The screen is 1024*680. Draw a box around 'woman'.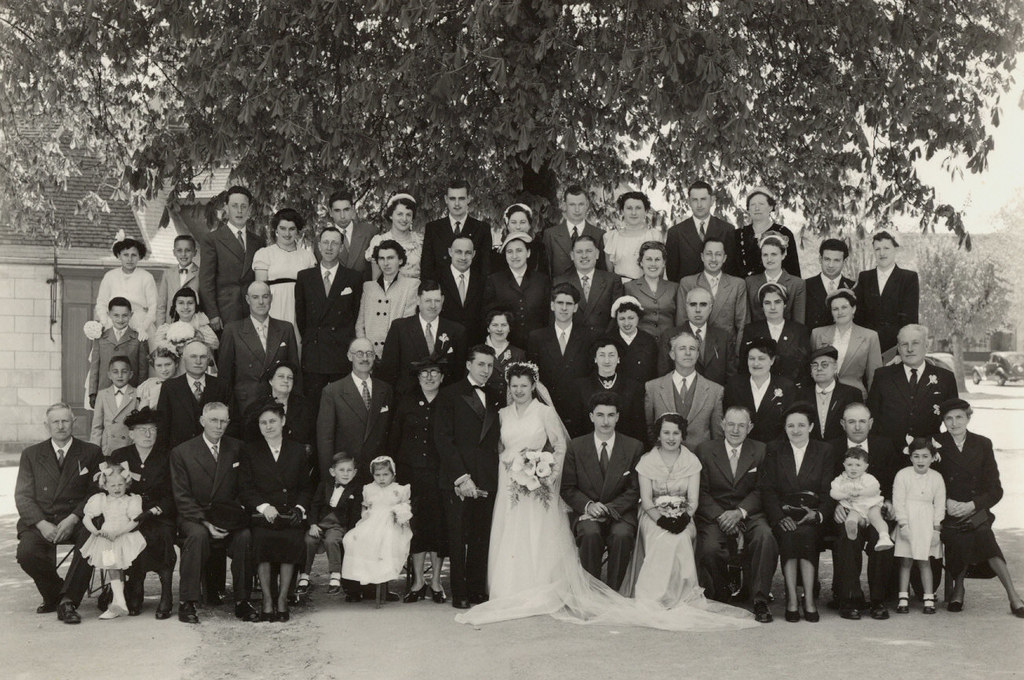
bbox=[247, 207, 309, 313].
